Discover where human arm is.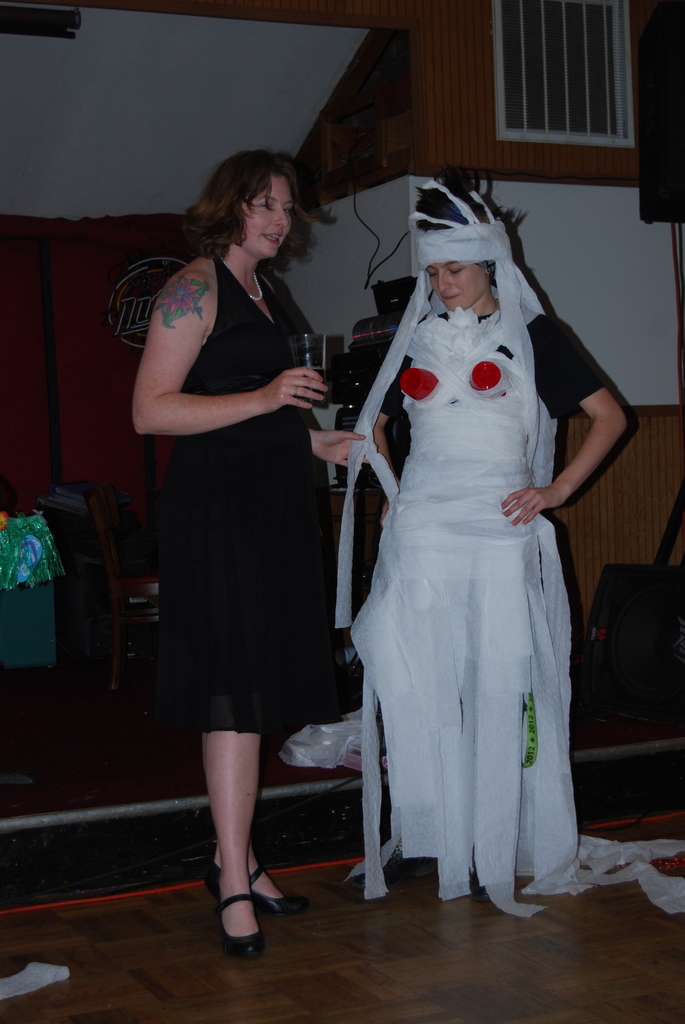
Discovered at rect(312, 413, 379, 474).
